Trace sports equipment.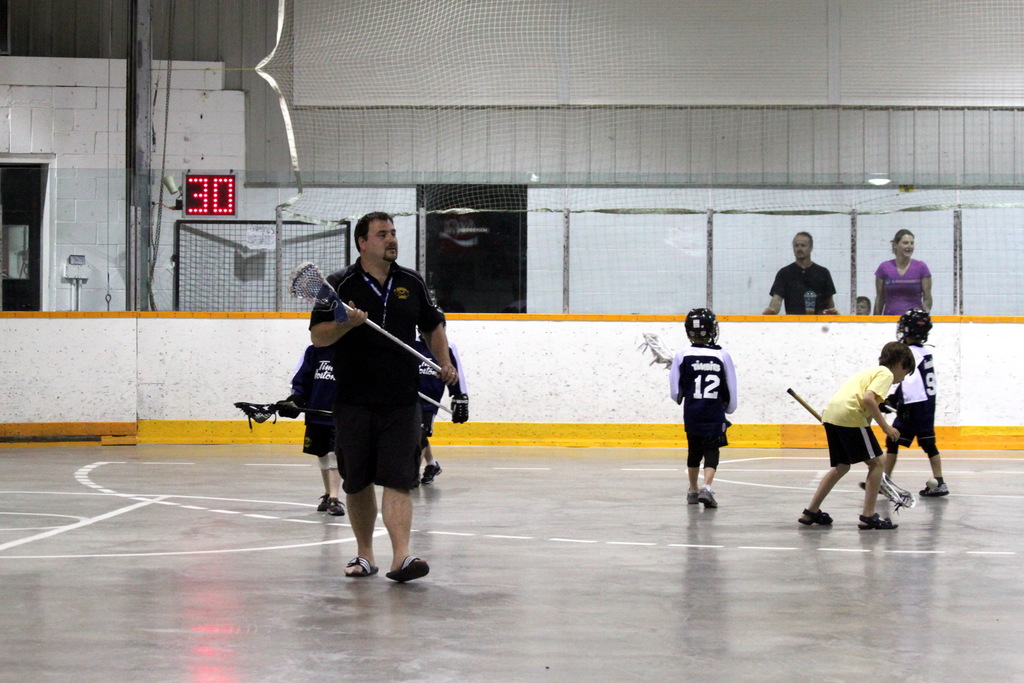
Traced to region(892, 304, 937, 348).
